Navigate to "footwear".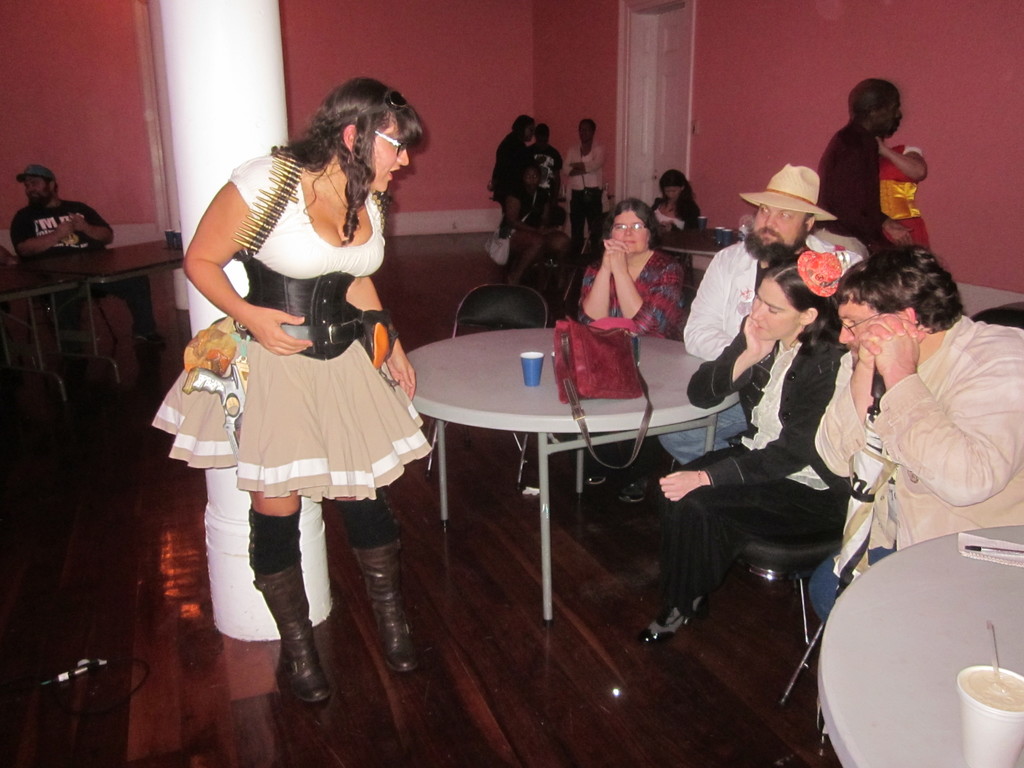
Navigation target: select_region(135, 330, 167, 347).
